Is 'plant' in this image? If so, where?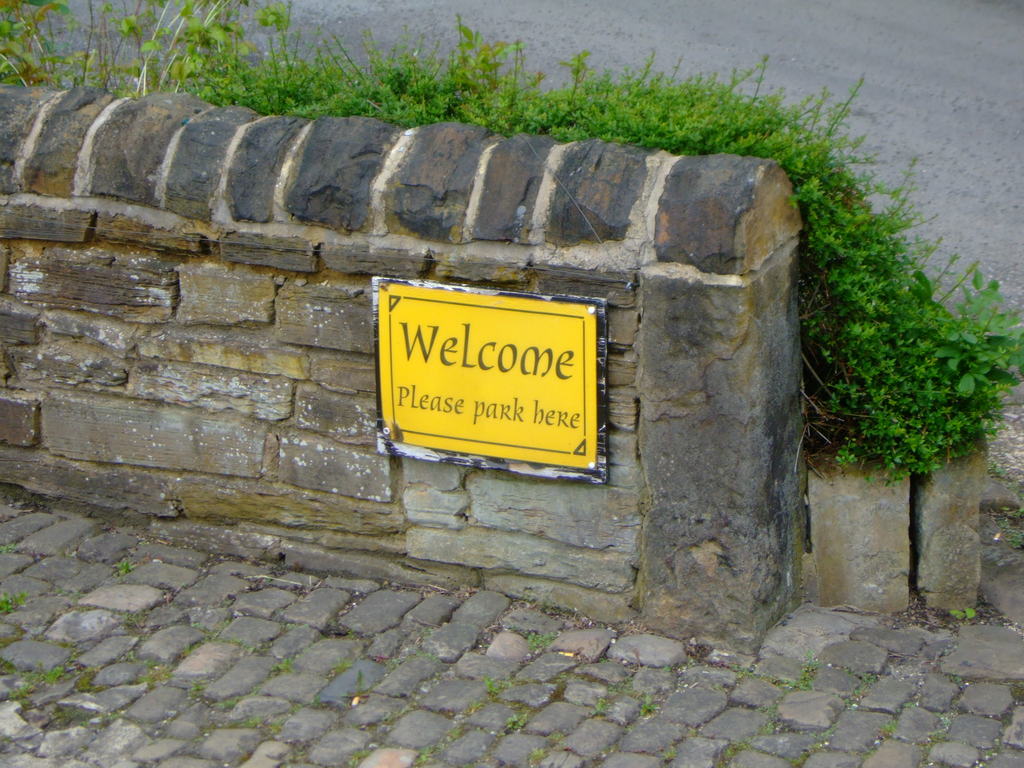
Yes, at 0 0 1009 482.
